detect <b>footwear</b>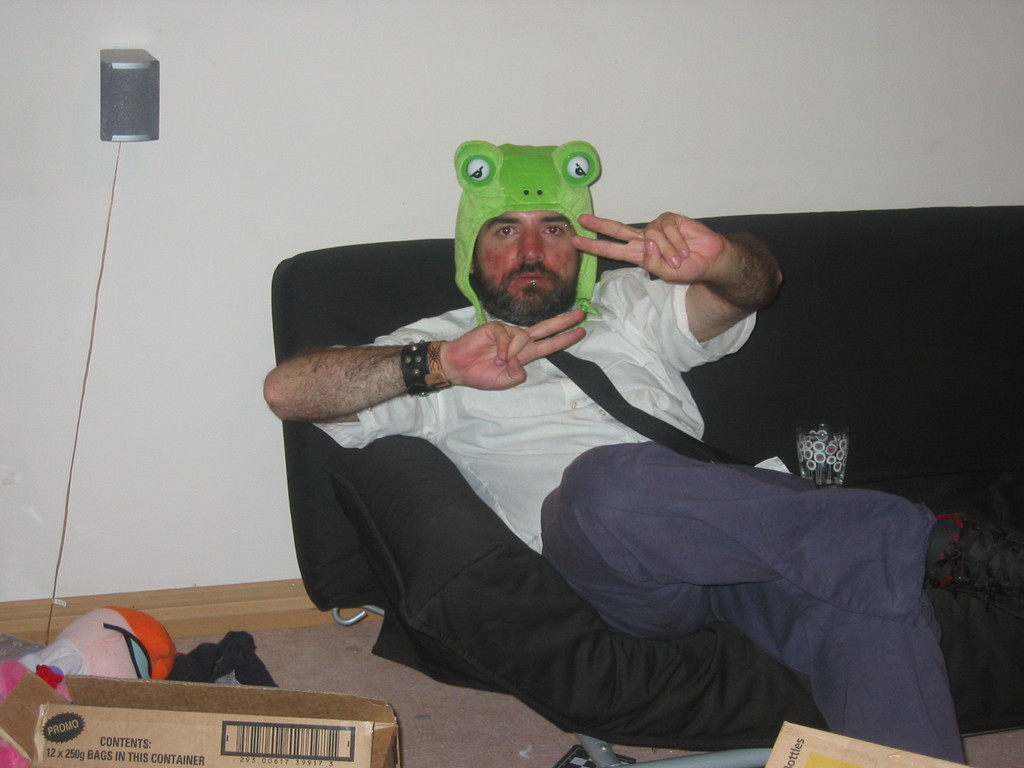
box(927, 505, 1023, 621)
